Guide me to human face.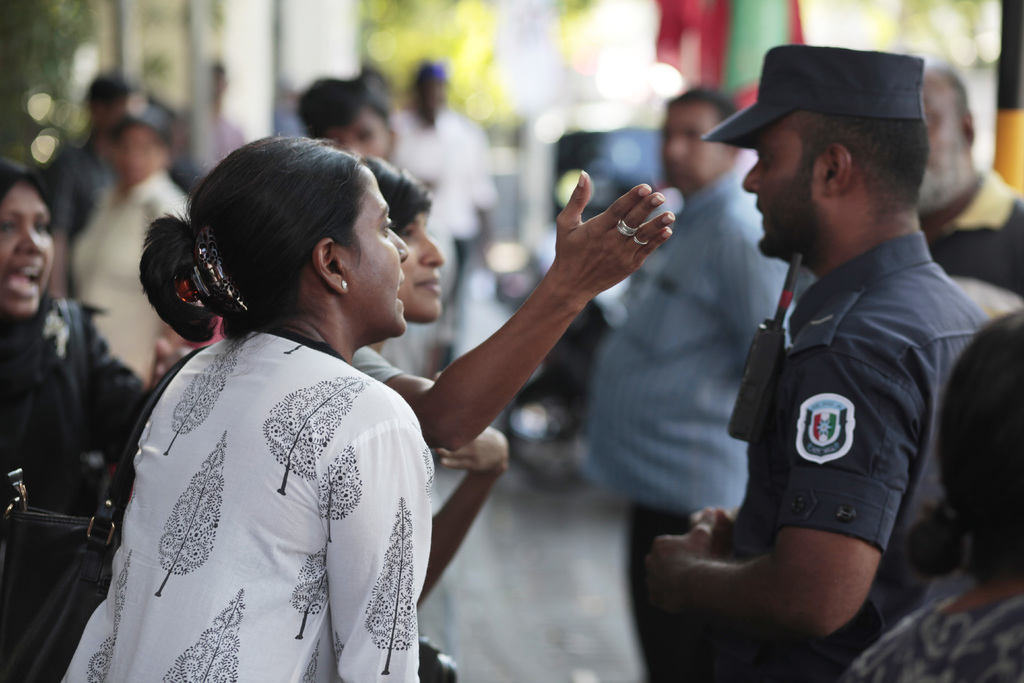
Guidance: left=349, top=163, right=411, bottom=338.
